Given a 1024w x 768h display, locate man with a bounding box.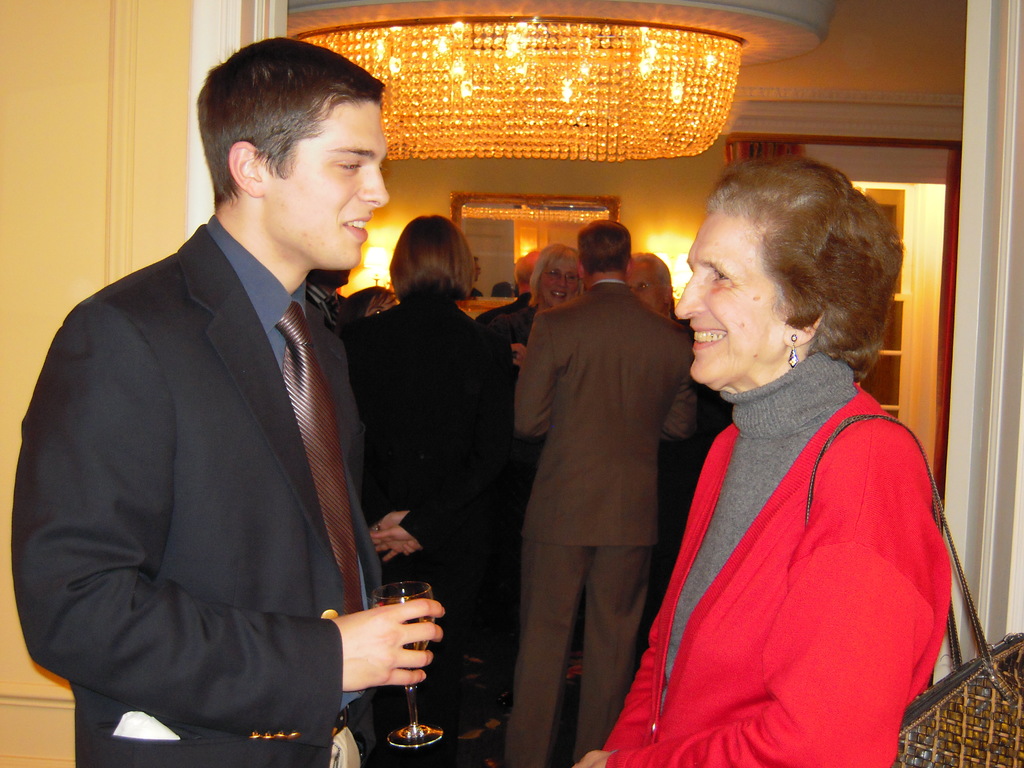
Located: [511,218,700,767].
